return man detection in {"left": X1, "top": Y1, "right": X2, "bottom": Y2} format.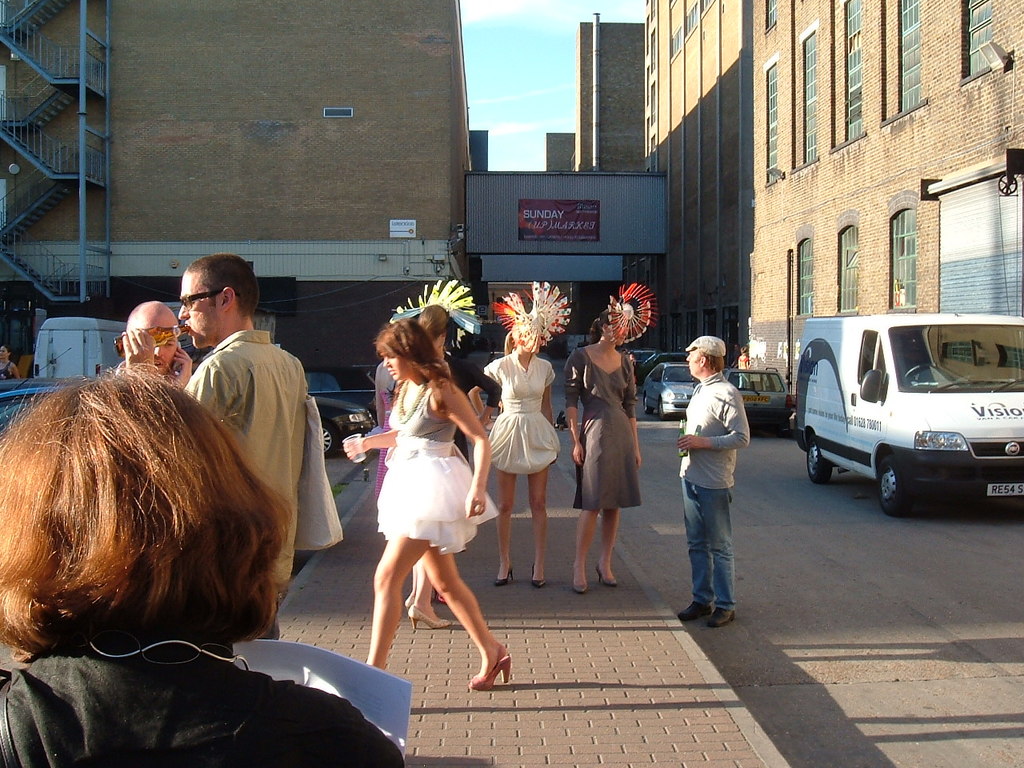
{"left": 114, "top": 299, "right": 193, "bottom": 389}.
